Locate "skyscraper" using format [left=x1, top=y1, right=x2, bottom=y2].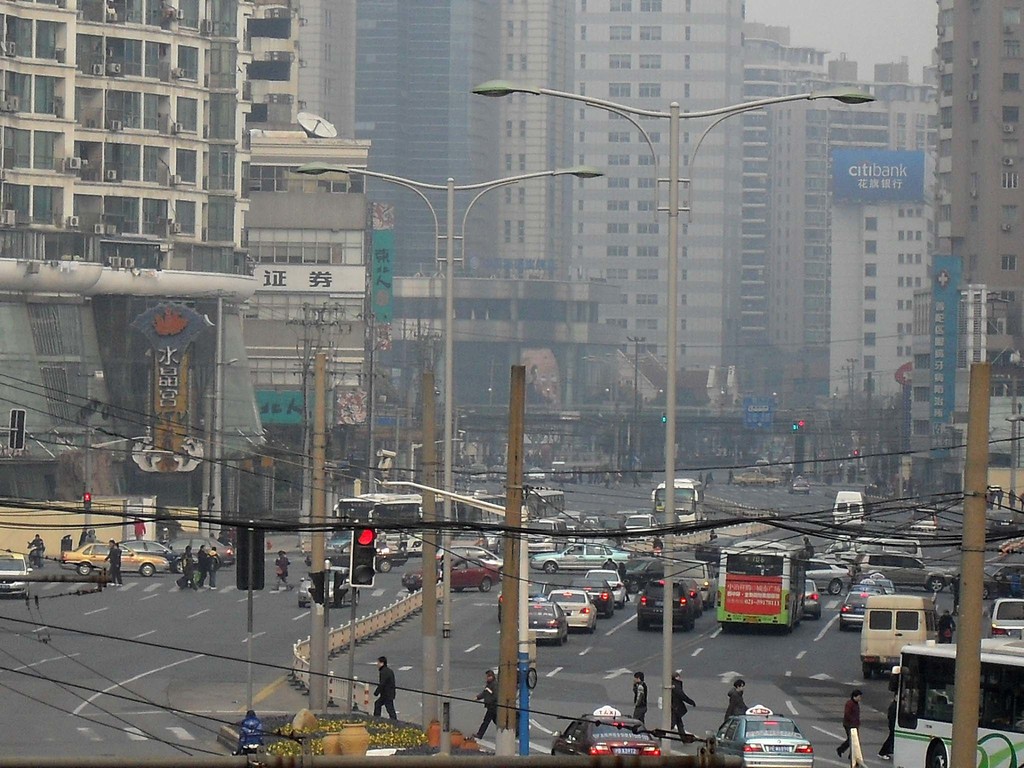
[left=937, top=0, right=1023, bottom=380].
